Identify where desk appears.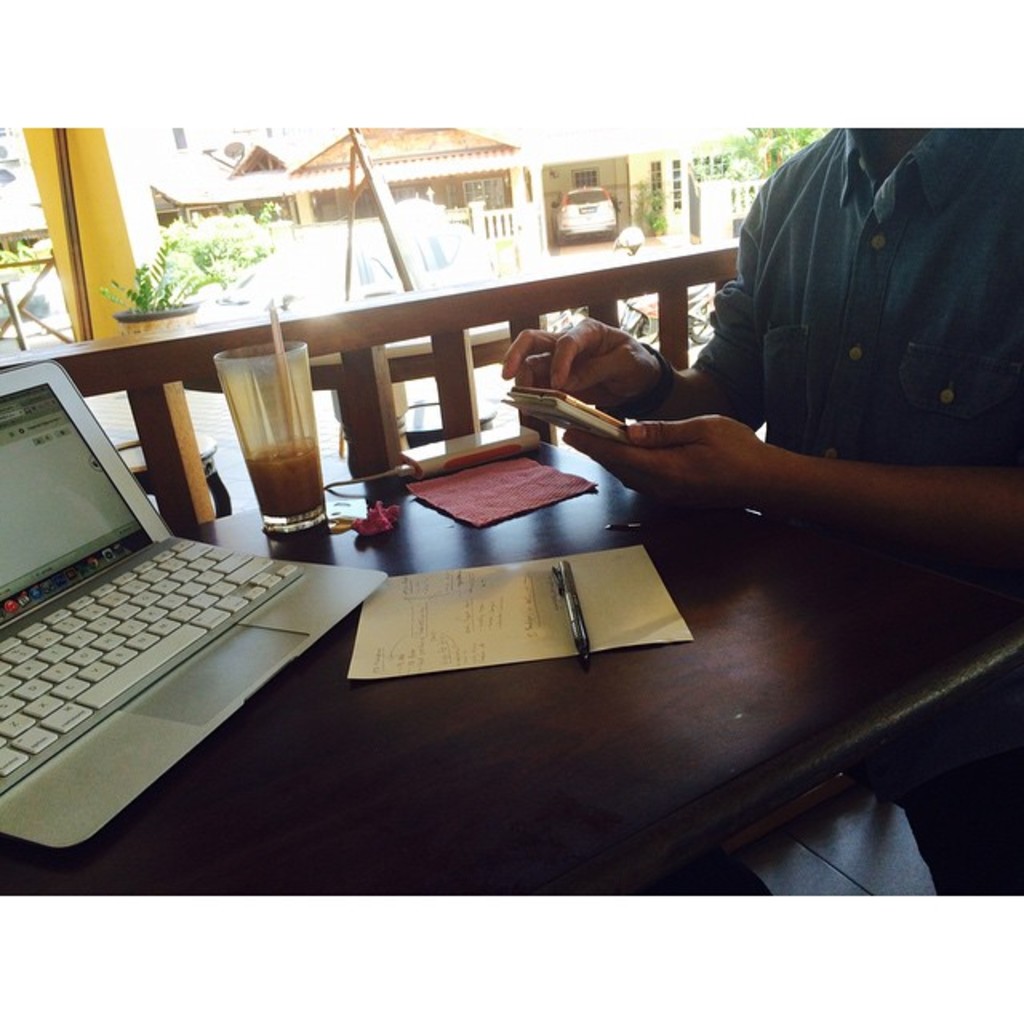
Appears at <region>0, 427, 1021, 896</region>.
